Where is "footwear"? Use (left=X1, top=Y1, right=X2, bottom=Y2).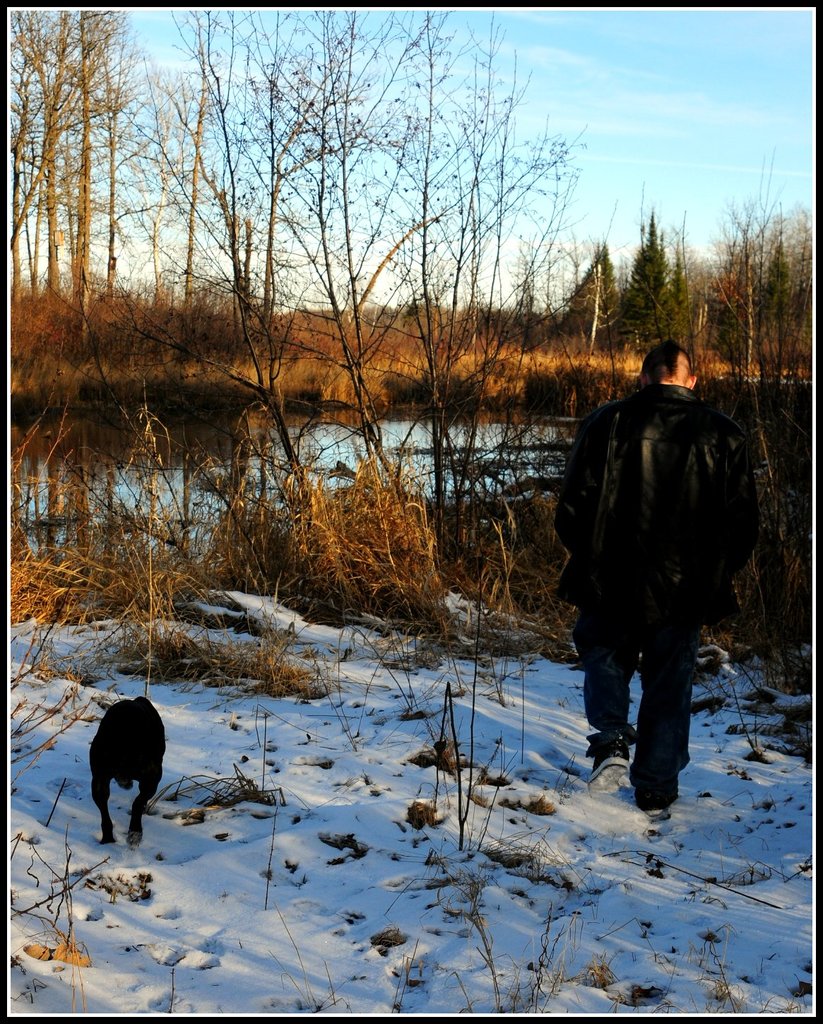
(left=636, top=788, right=674, bottom=835).
